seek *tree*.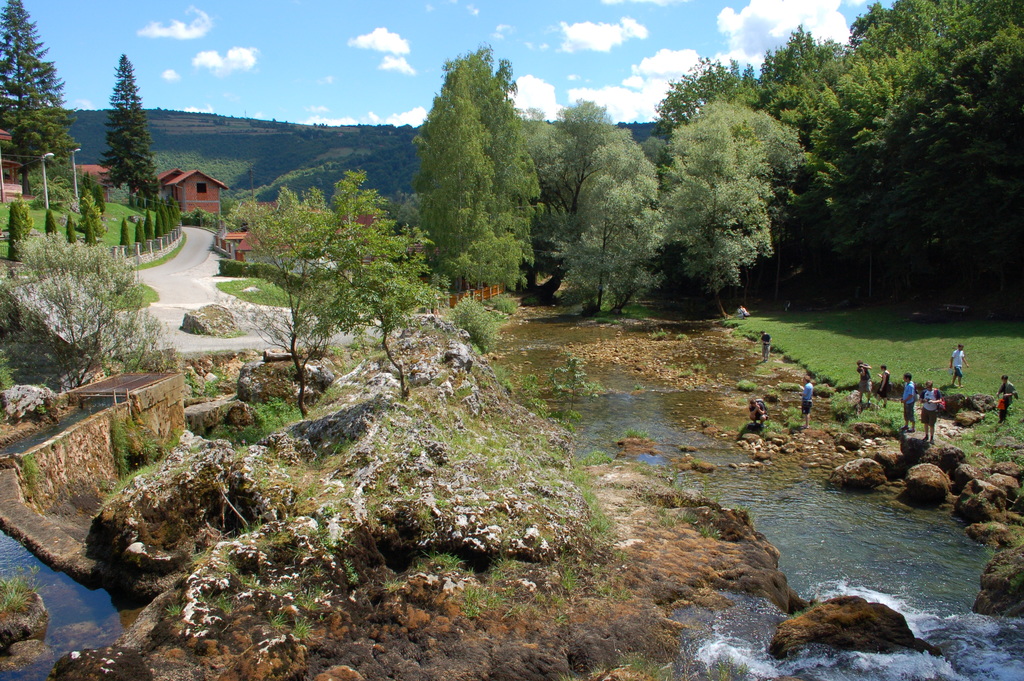
(0,0,73,197).
